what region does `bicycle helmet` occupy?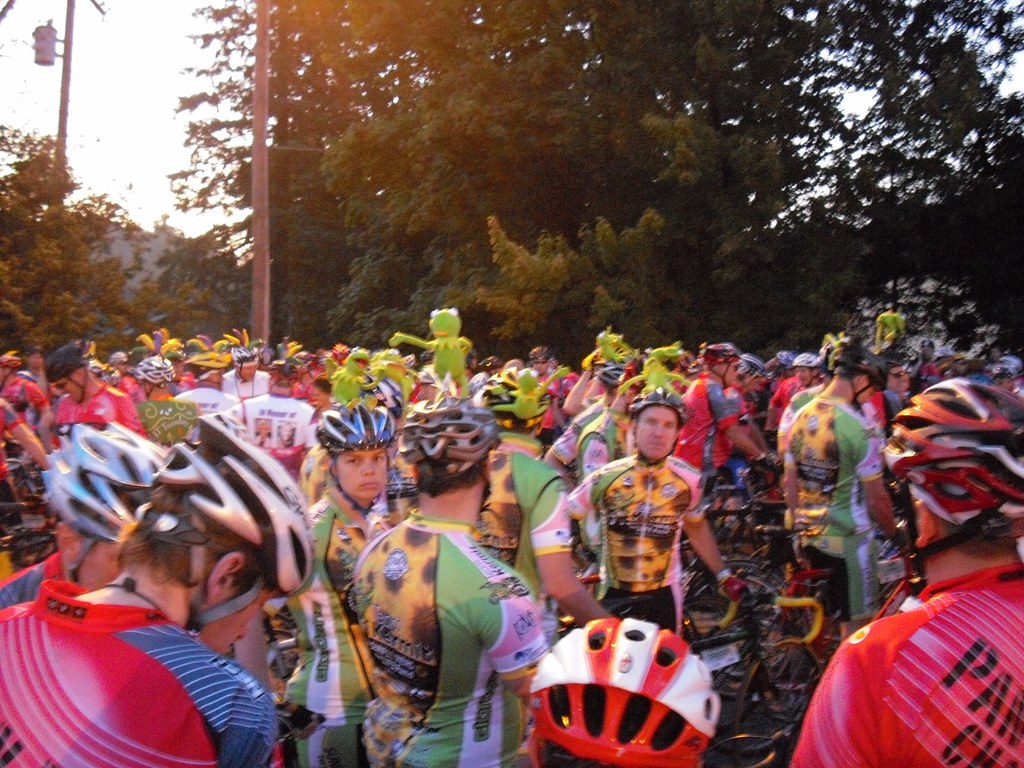
select_region(701, 346, 735, 367).
